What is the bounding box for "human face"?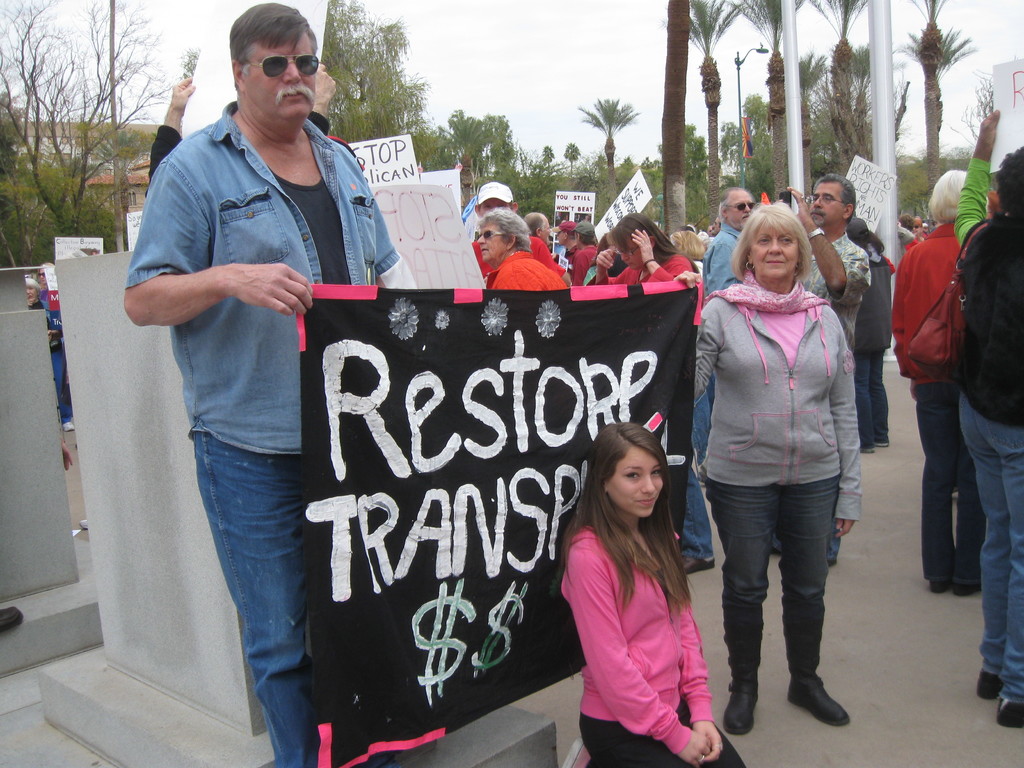
l=479, t=197, r=510, b=218.
